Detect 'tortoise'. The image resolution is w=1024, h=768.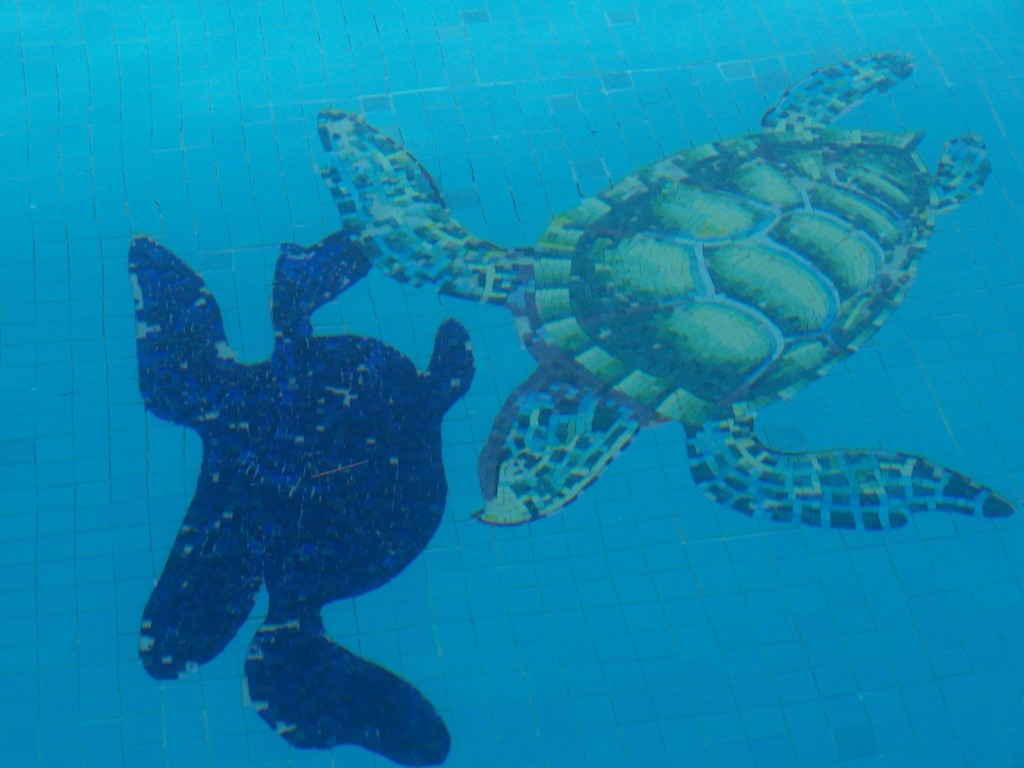
box=[133, 225, 483, 764].
